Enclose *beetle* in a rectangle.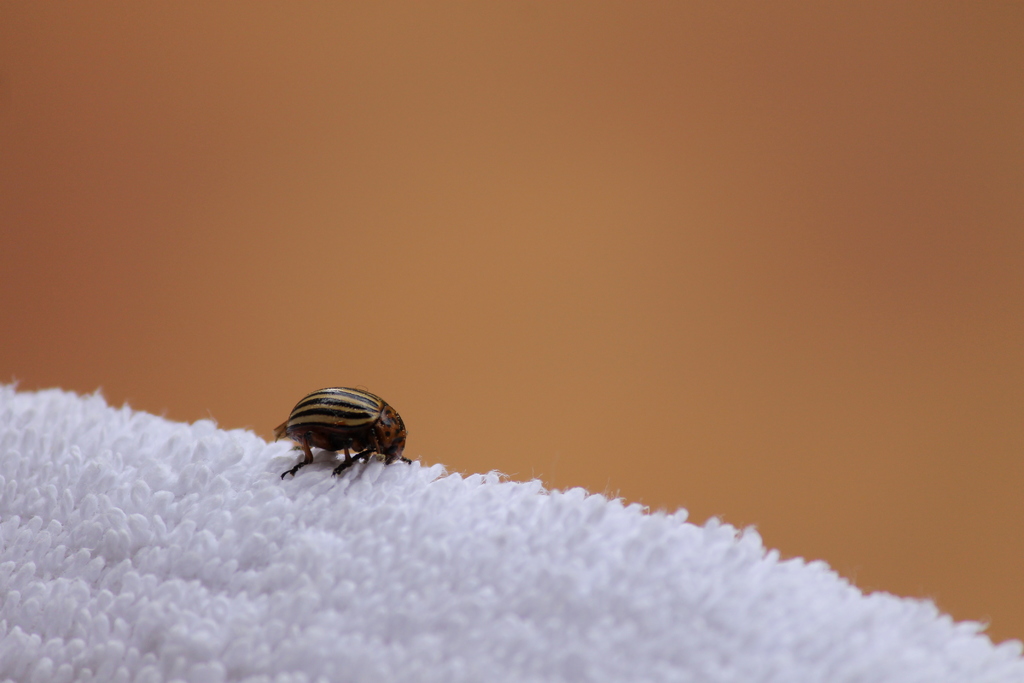
detection(264, 383, 416, 477).
